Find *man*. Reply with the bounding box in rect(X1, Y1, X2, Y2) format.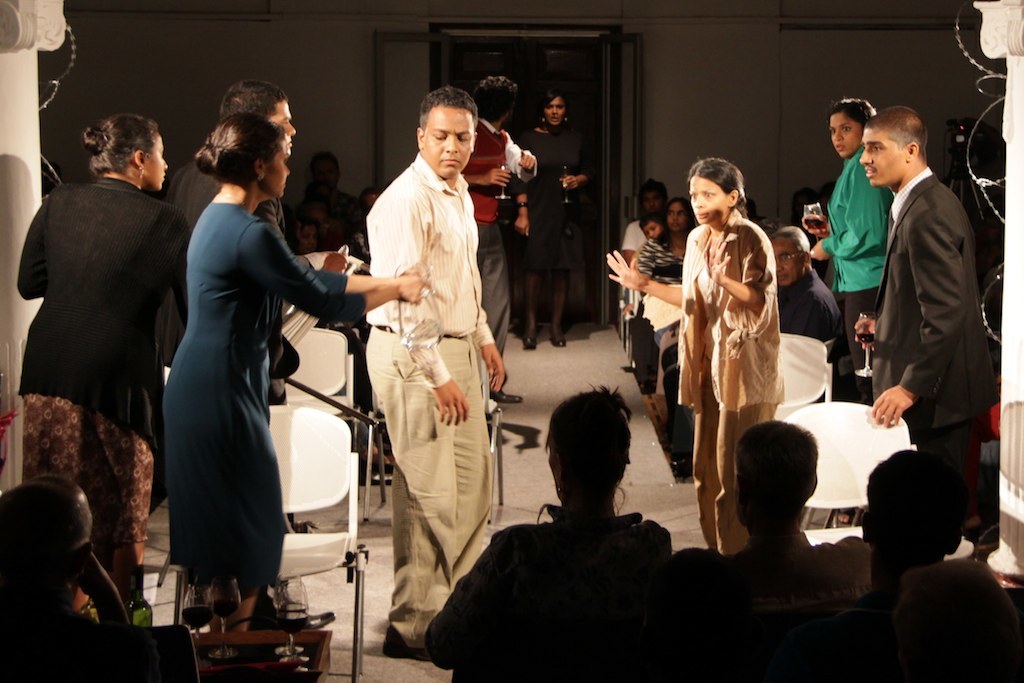
rect(821, 449, 963, 682).
